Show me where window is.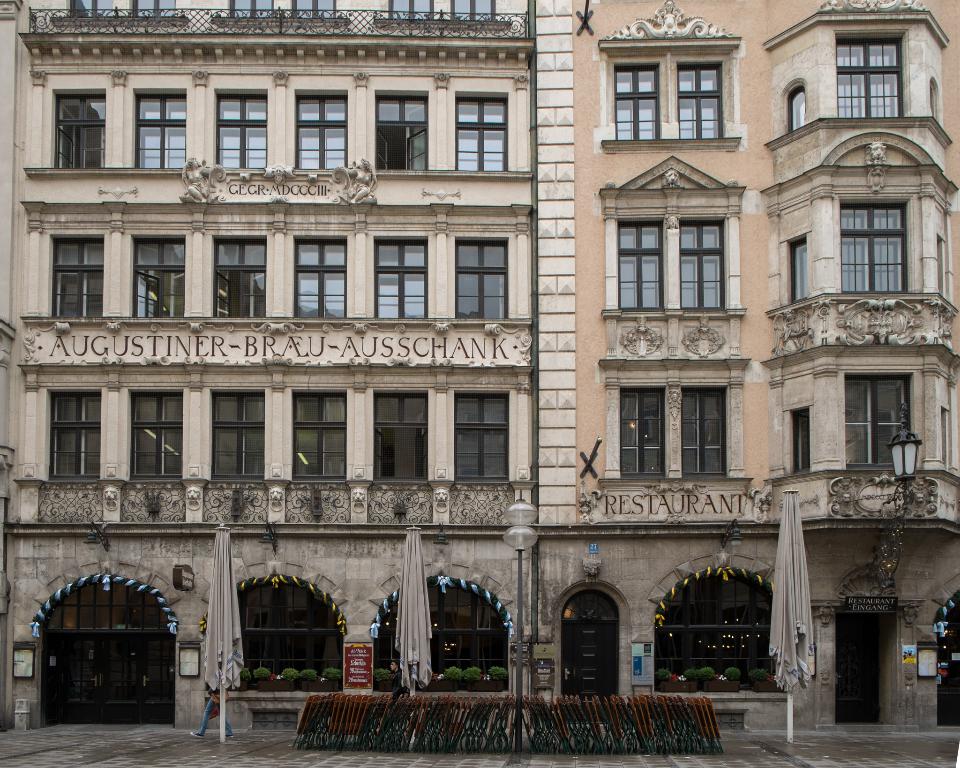
window is at box(785, 234, 811, 302).
